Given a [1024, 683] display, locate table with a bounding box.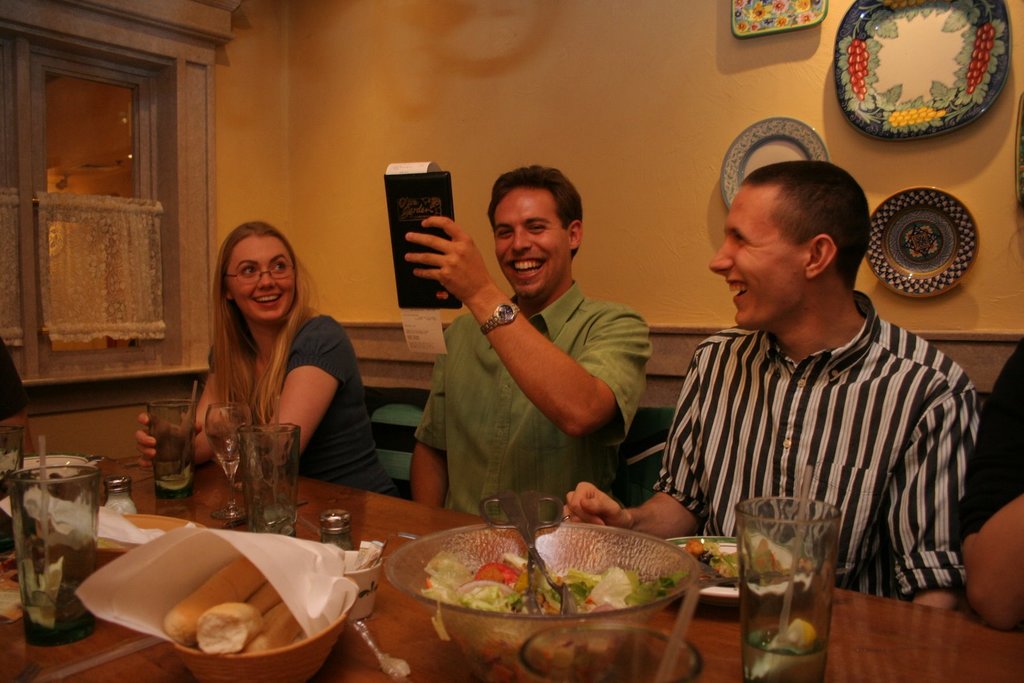
Located: 0:440:1023:682.
